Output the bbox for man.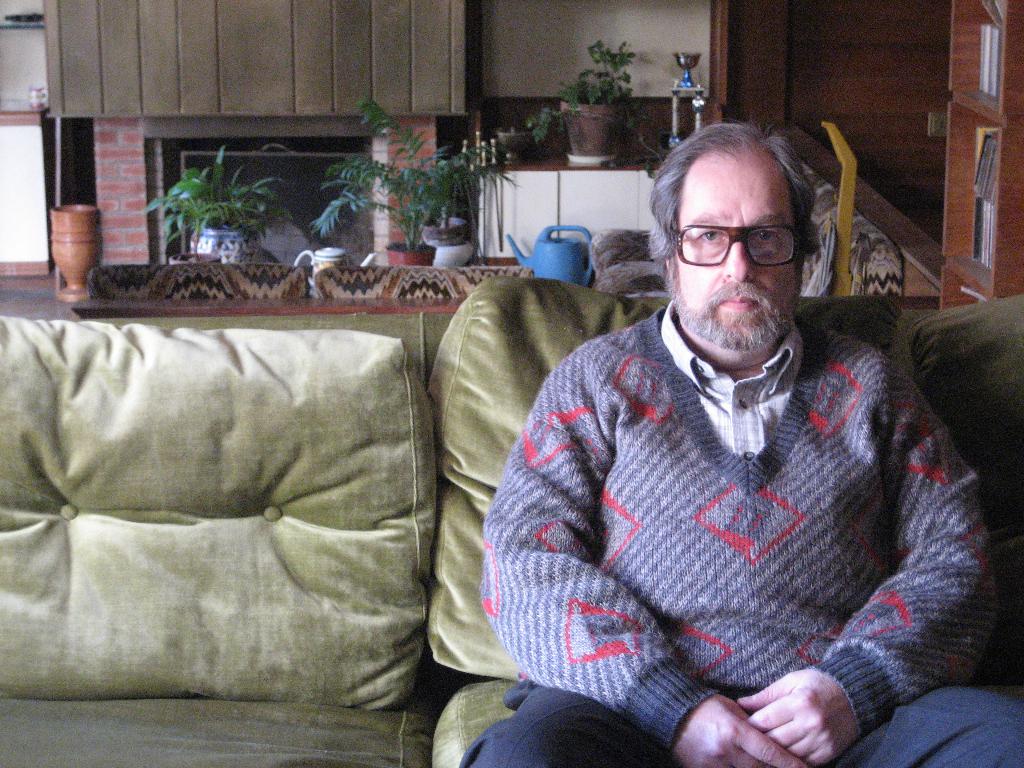
439,106,996,746.
